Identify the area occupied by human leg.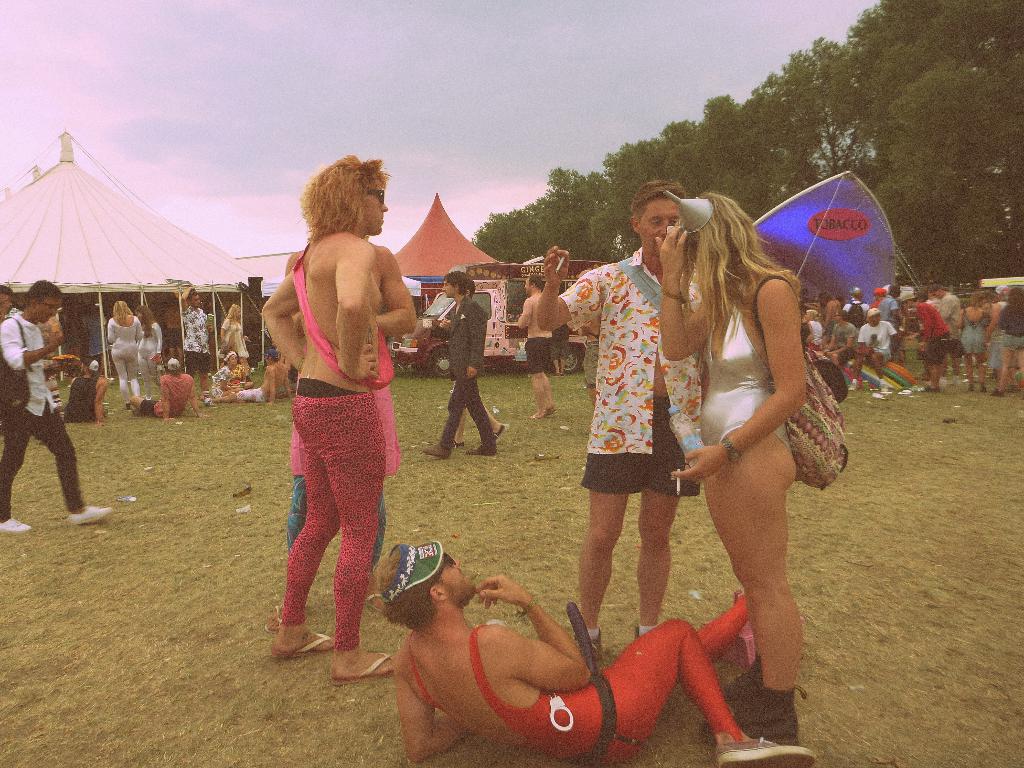
Area: bbox=(995, 337, 1009, 392).
